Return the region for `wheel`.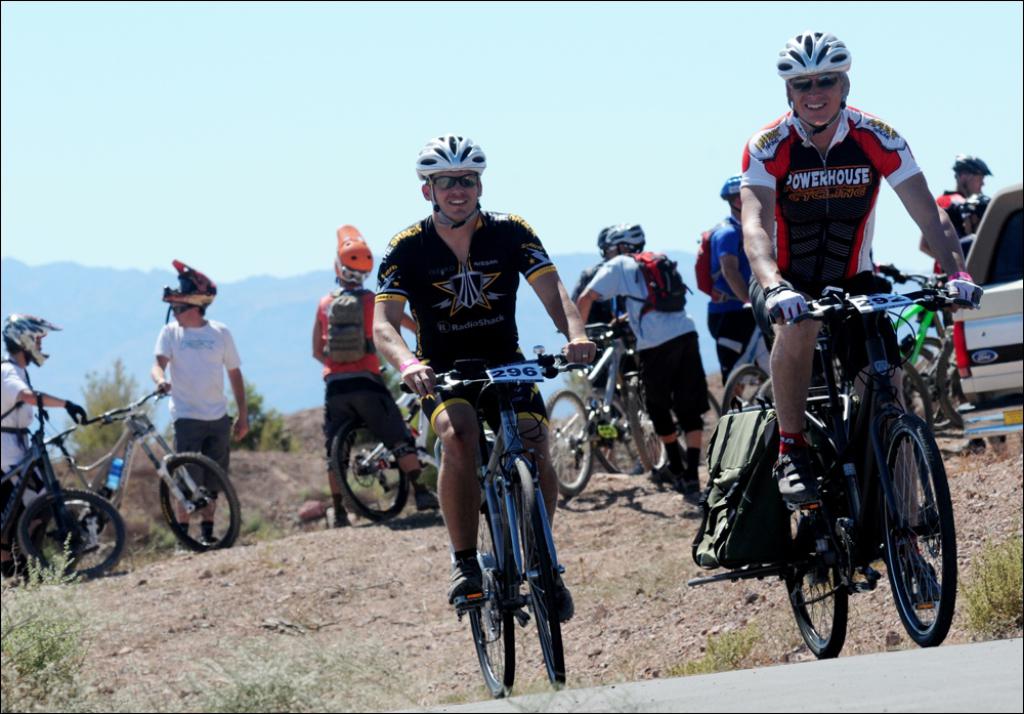
region(336, 424, 407, 522).
